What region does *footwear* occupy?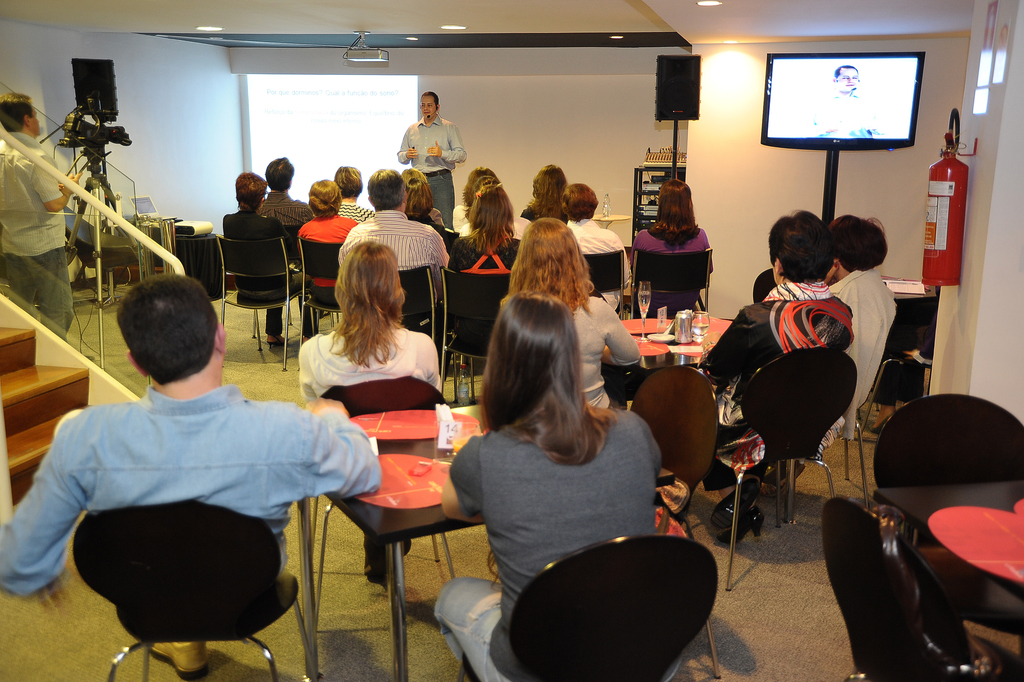
(142, 637, 214, 678).
